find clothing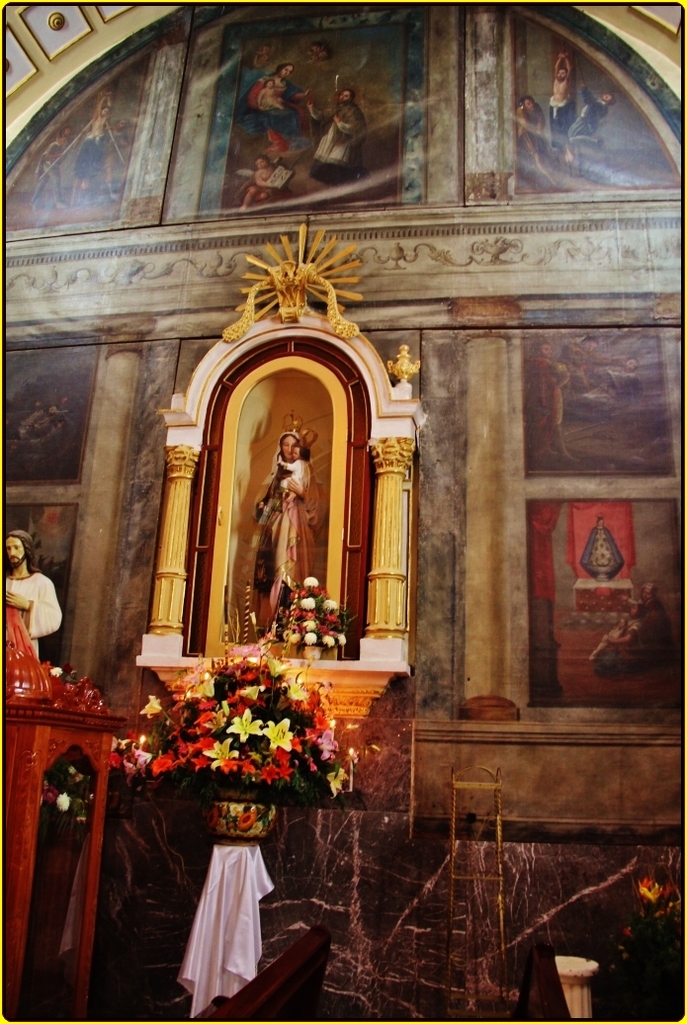
(x1=277, y1=459, x2=309, y2=498)
